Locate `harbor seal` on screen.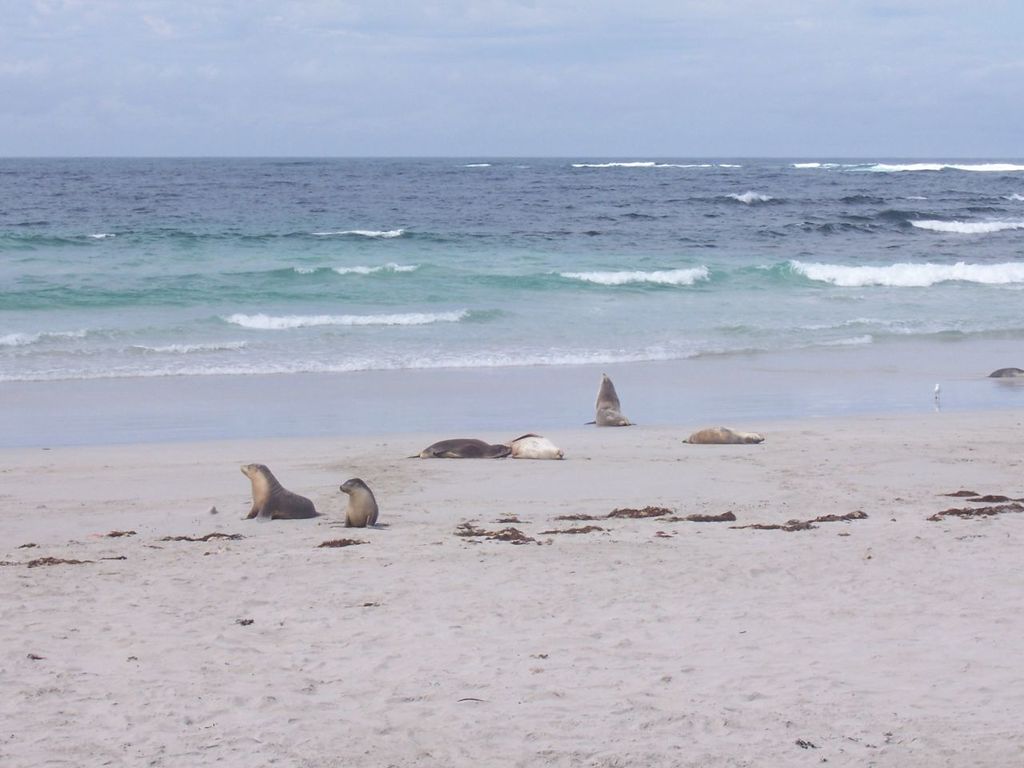
On screen at 989, 366, 1023, 380.
